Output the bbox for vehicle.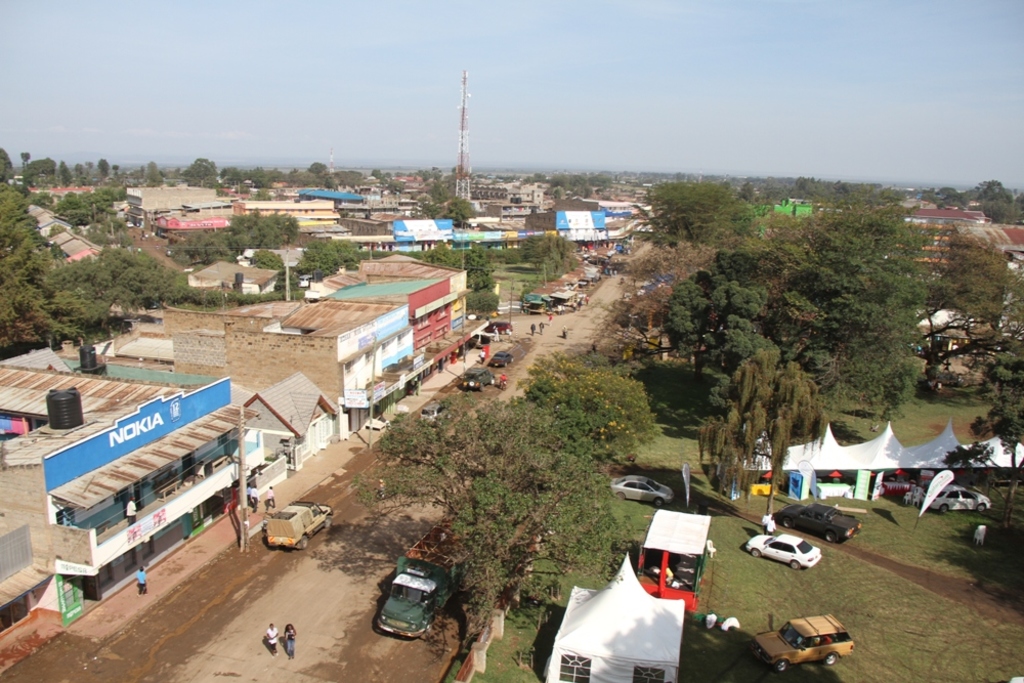
bbox=(648, 272, 677, 294).
